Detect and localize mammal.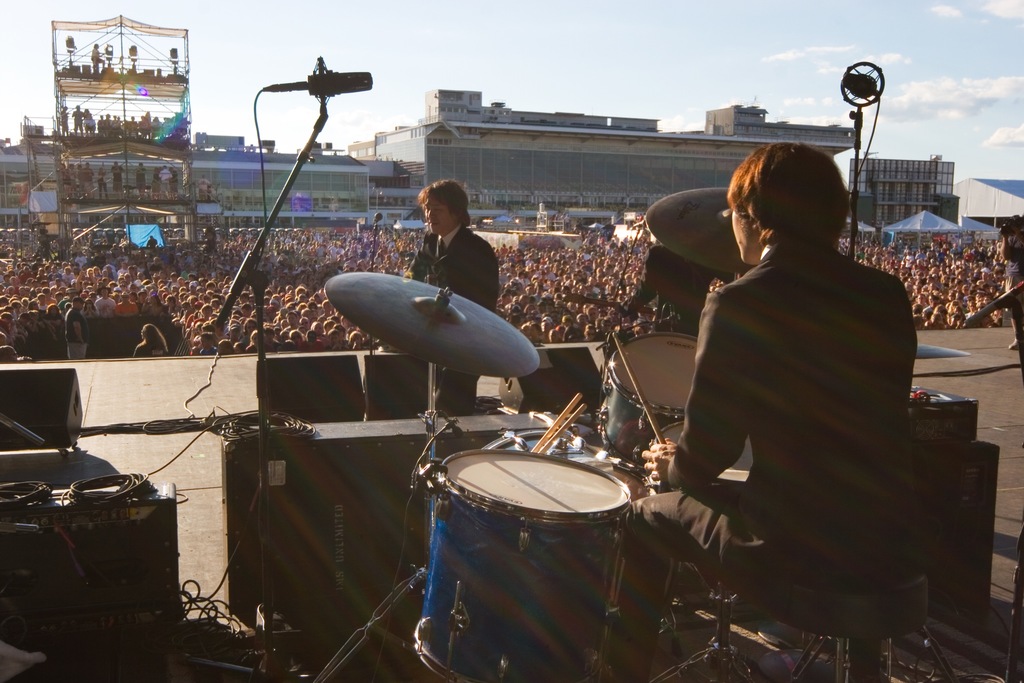
Localized at [left=109, top=161, right=122, bottom=190].
